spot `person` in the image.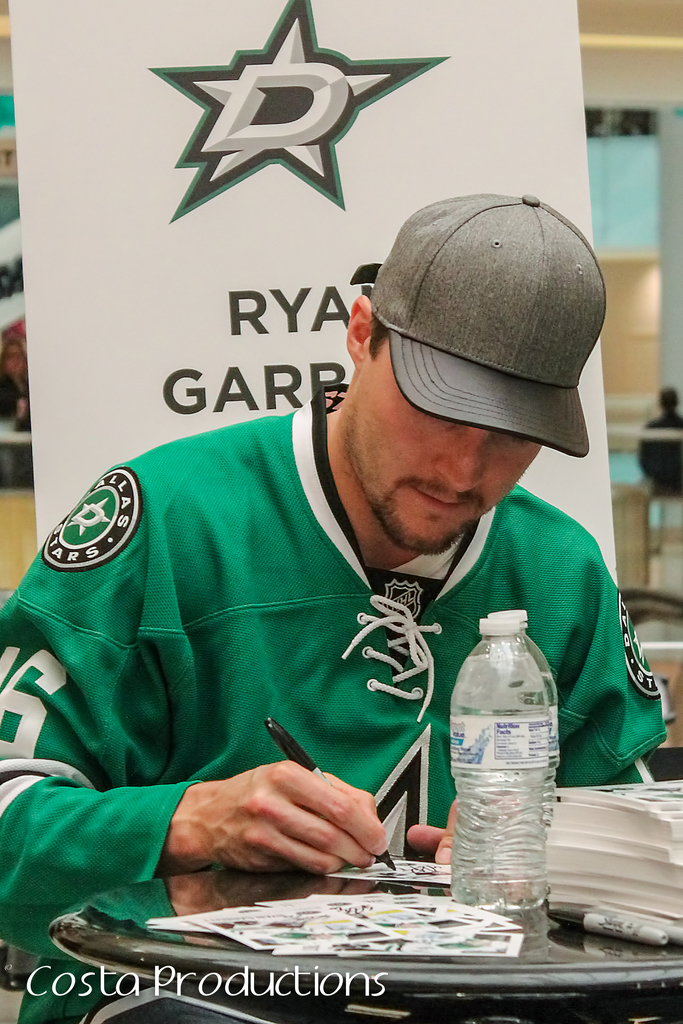
`person` found at box=[0, 189, 673, 1023].
